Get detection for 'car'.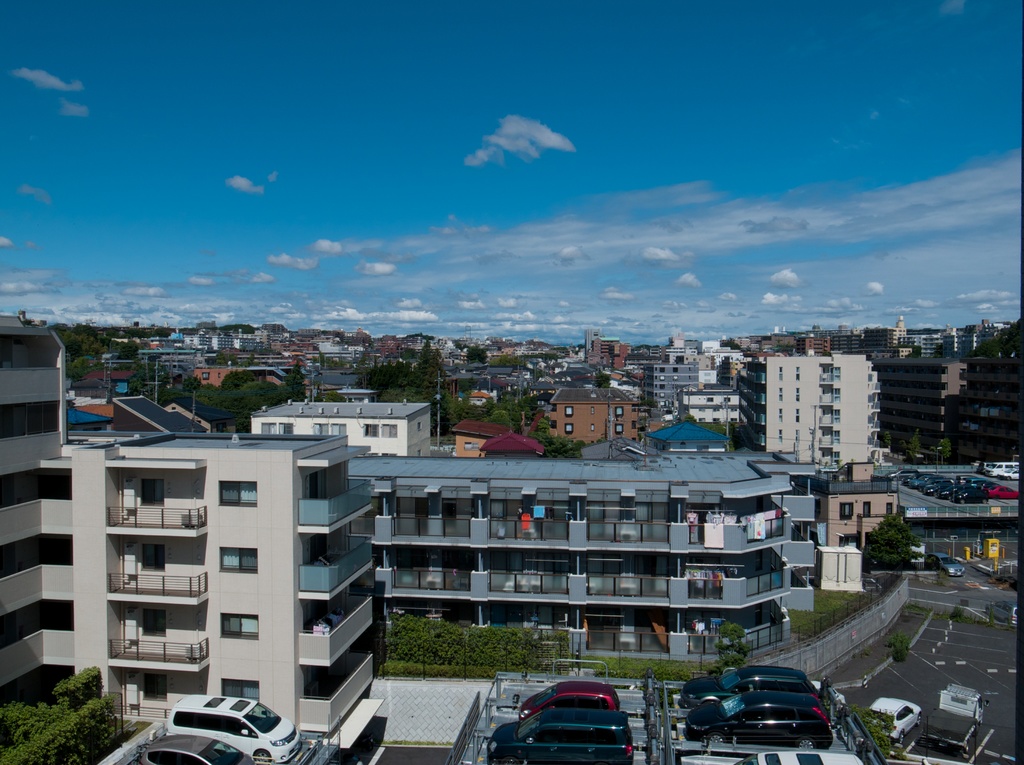
Detection: 168/698/301/764.
